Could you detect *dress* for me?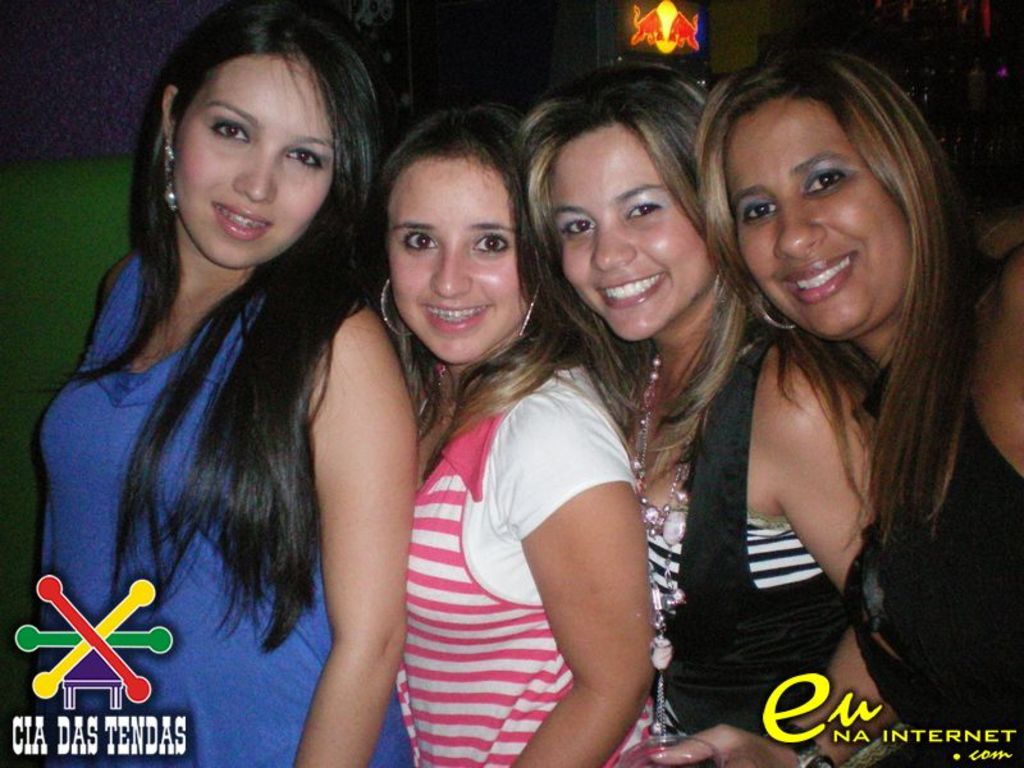
Detection result: (left=396, top=367, right=664, bottom=765).
